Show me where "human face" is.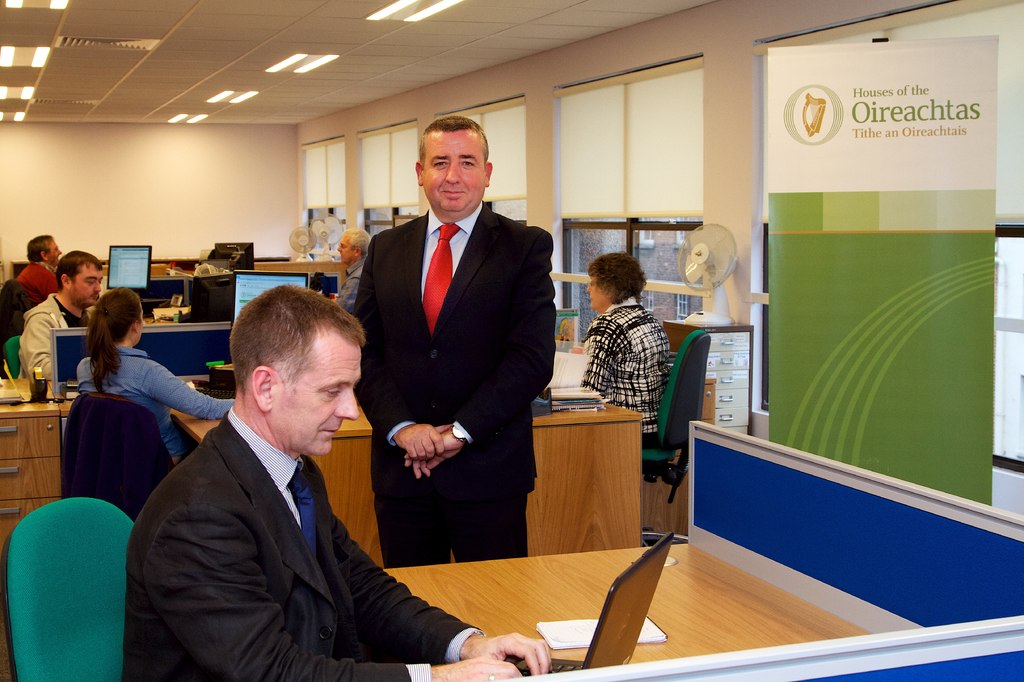
"human face" is at select_region(138, 304, 145, 338).
